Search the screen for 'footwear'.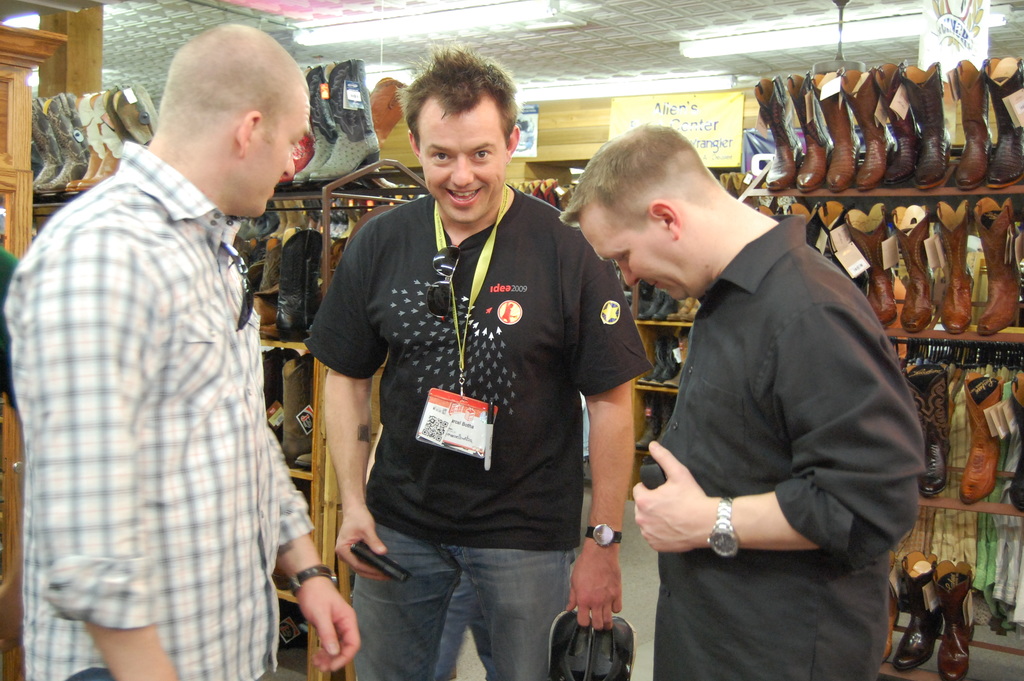
Found at bbox=[719, 171, 748, 199].
